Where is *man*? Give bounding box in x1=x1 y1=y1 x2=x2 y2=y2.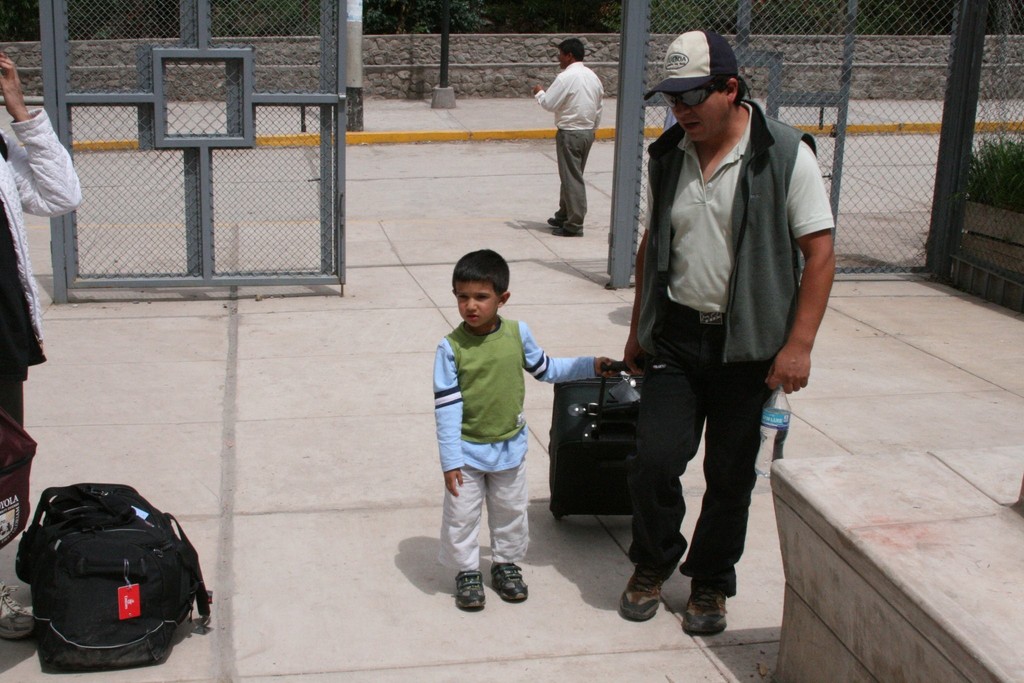
x1=620 y1=29 x2=838 y2=639.
